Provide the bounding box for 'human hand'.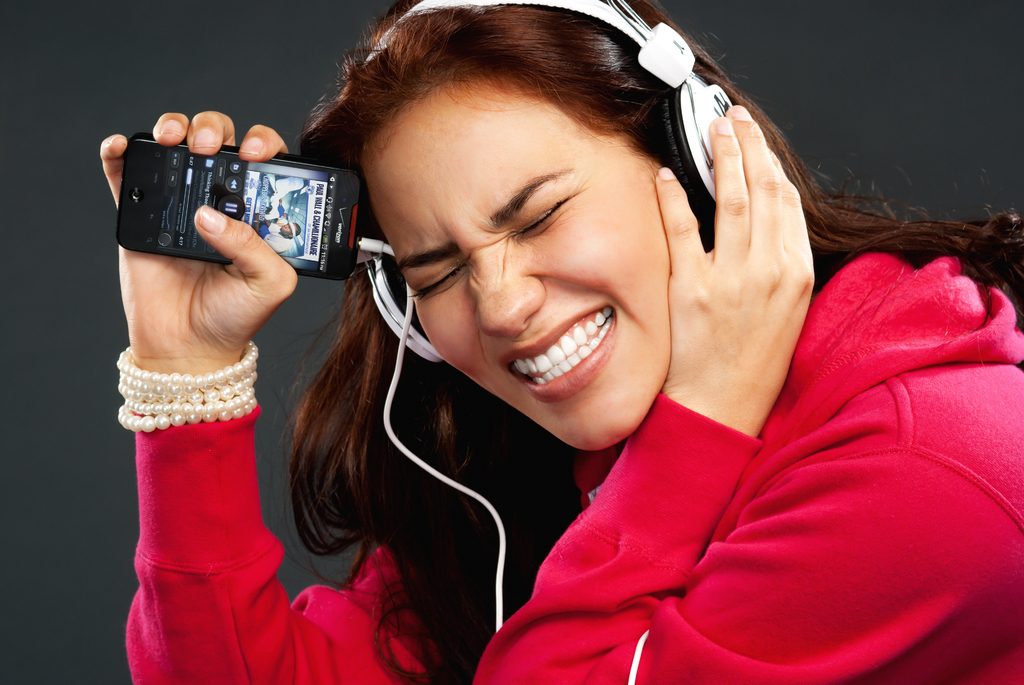
<bbox>658, 120, 804, 405</bbox>.
